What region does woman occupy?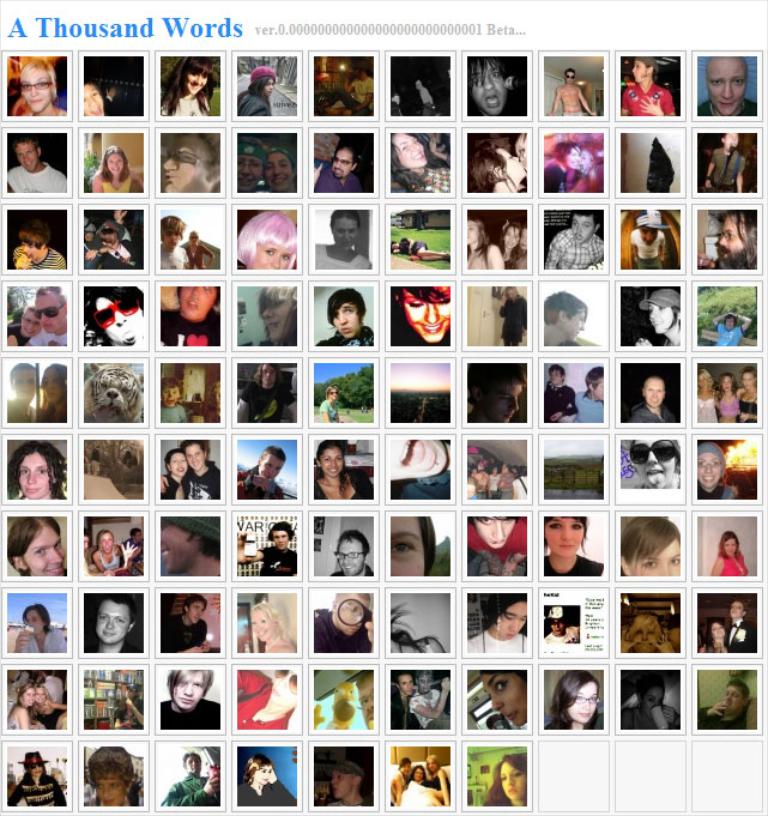
bbox(31, 355, 67, 433).
